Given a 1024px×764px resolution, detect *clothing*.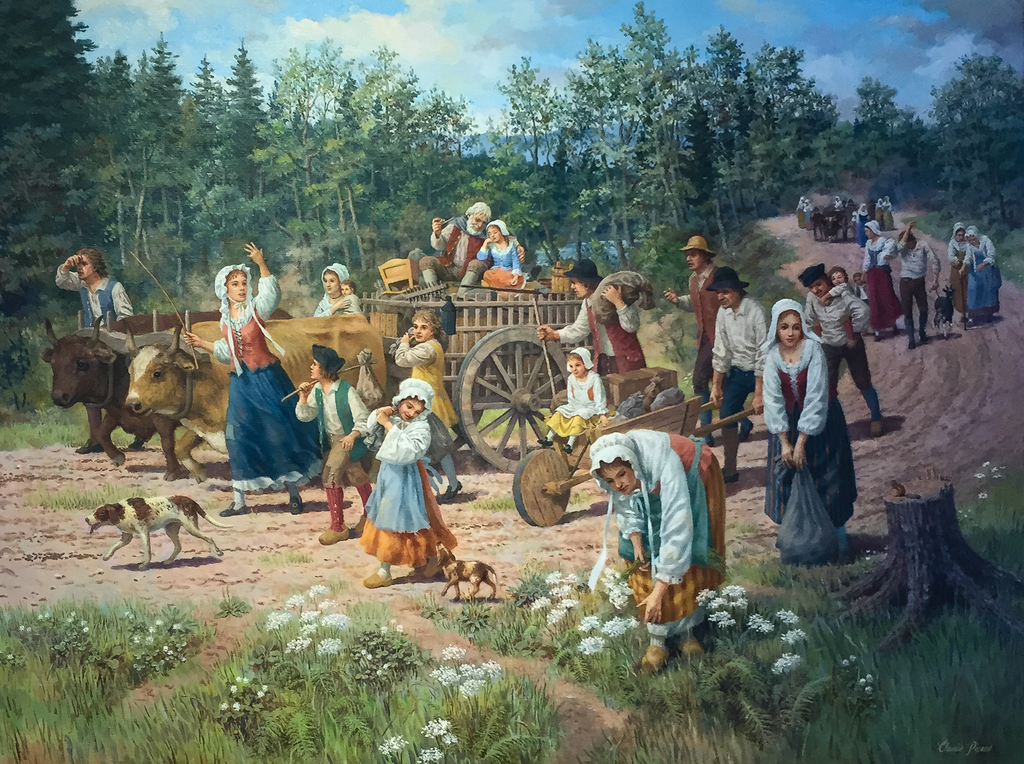
212 260 296 498.
